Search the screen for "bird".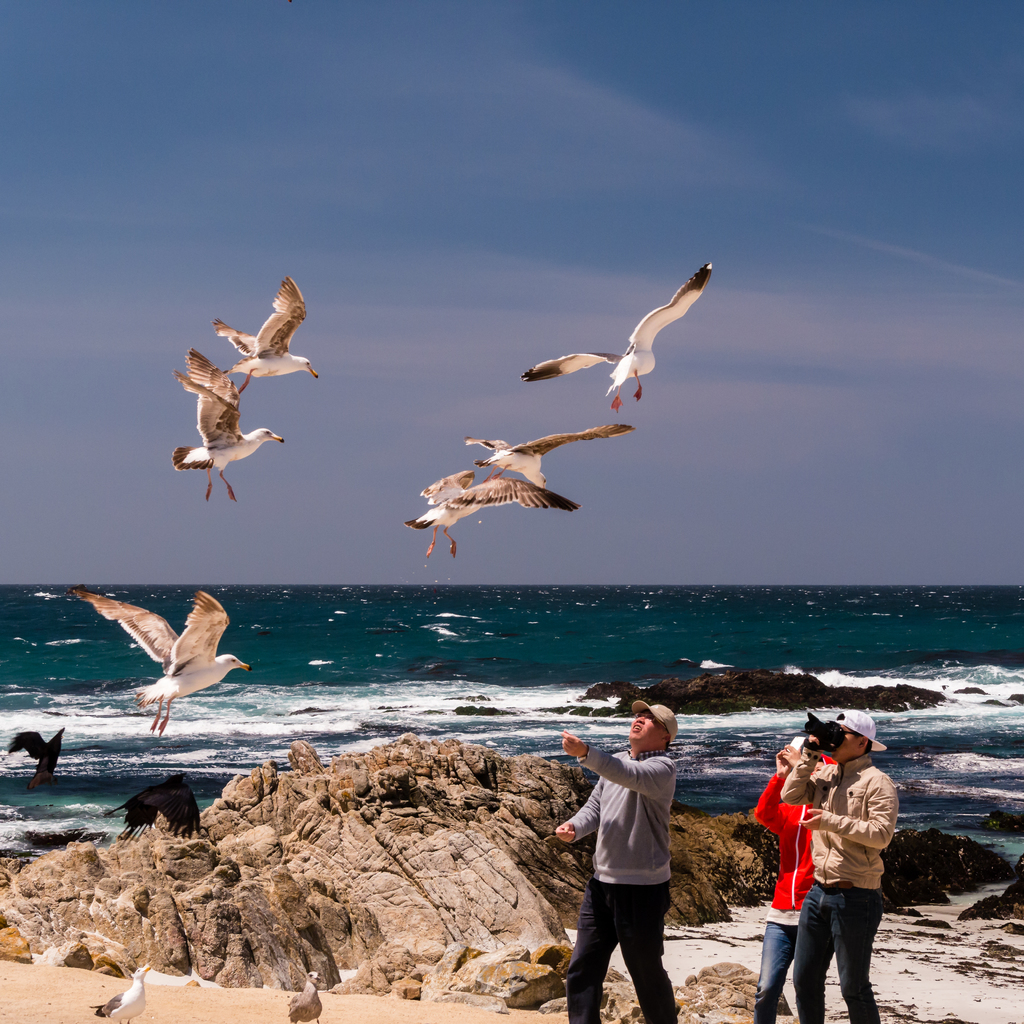
Found at {"x1": 61, "y1": 576, "x2": 239, "y2": 735}.
